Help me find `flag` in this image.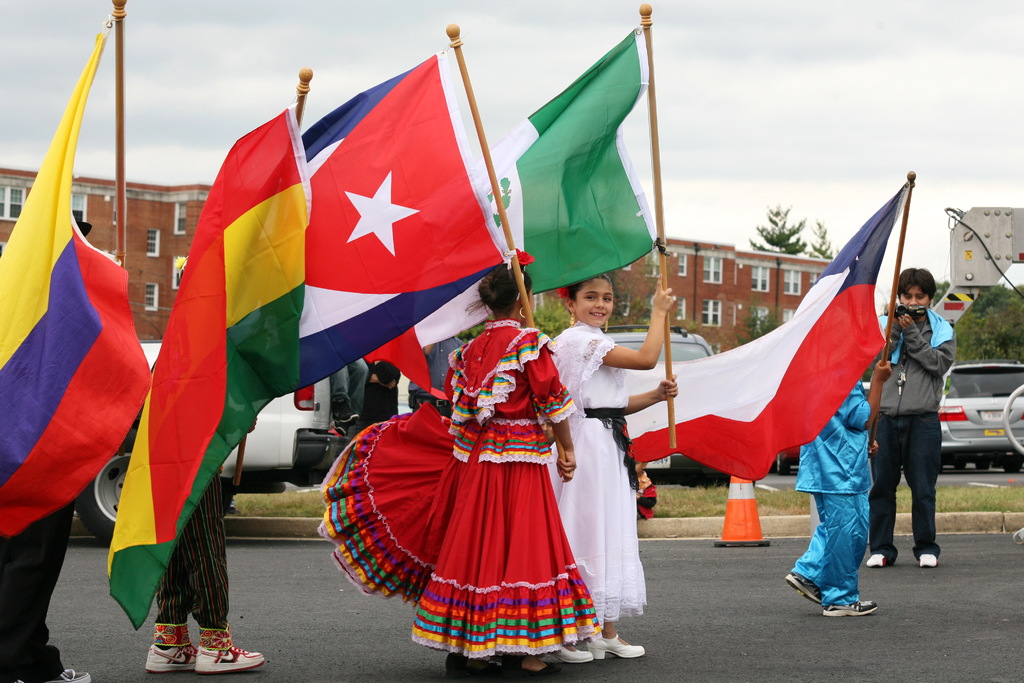
Found it: (x1=598, y1=168, x2=916, y2=470).
